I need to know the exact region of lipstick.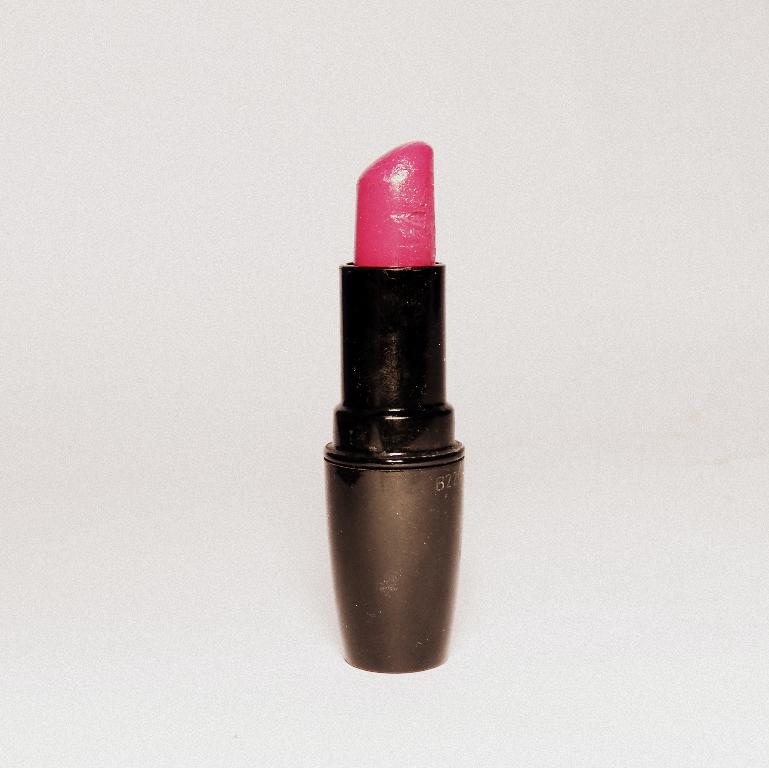
Region: <bbox>321, 140, 464, 673</bbox>.
